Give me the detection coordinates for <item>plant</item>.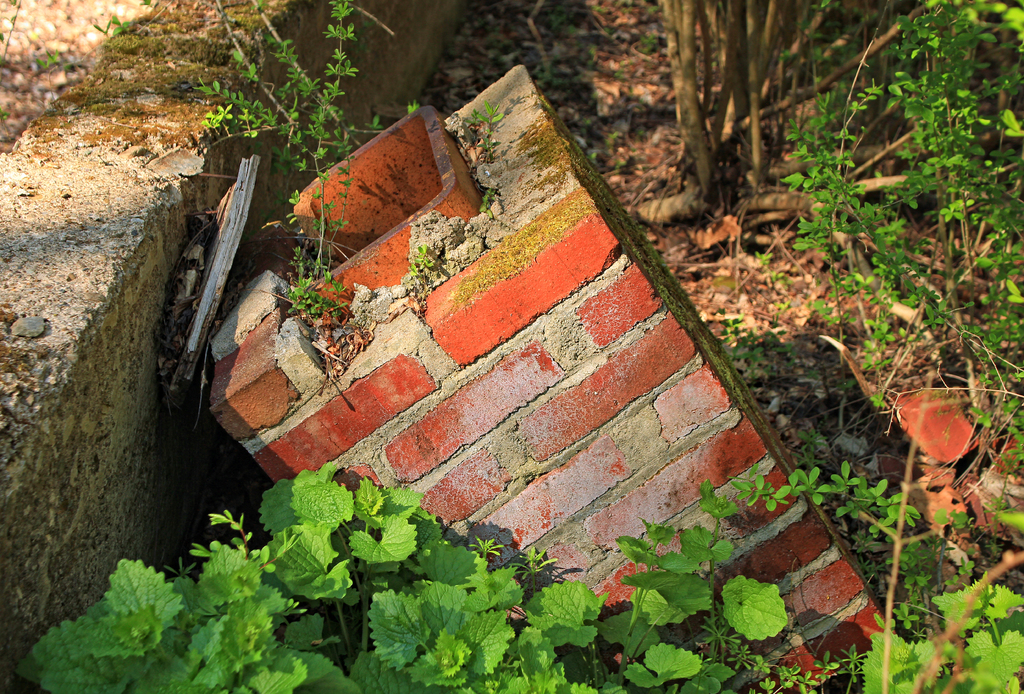
14, 456, 792, 693.
